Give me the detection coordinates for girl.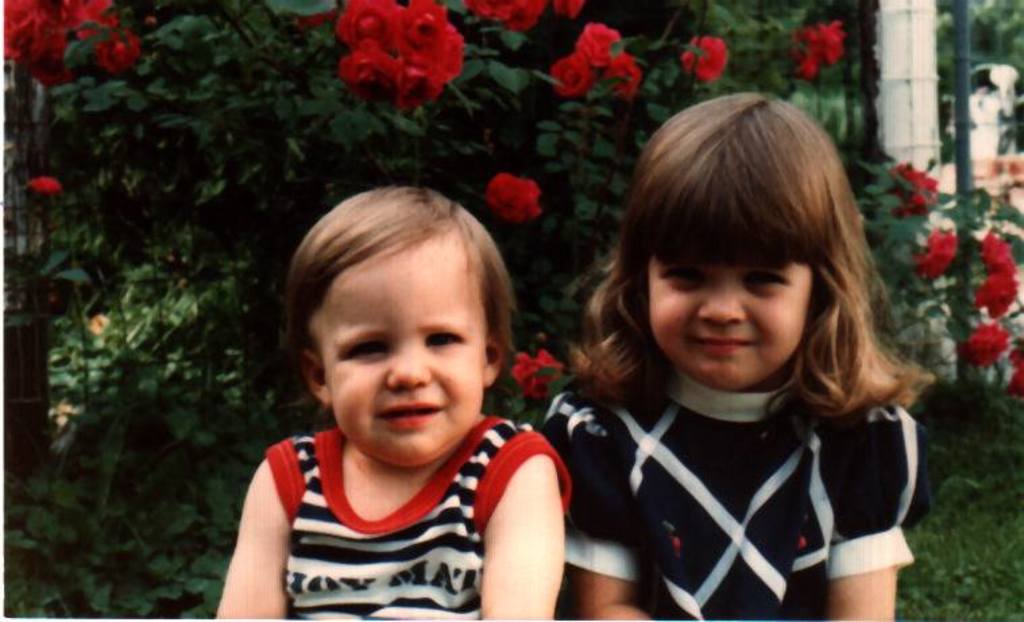
<bbox>534, 82, 943, 621</bbox>.
